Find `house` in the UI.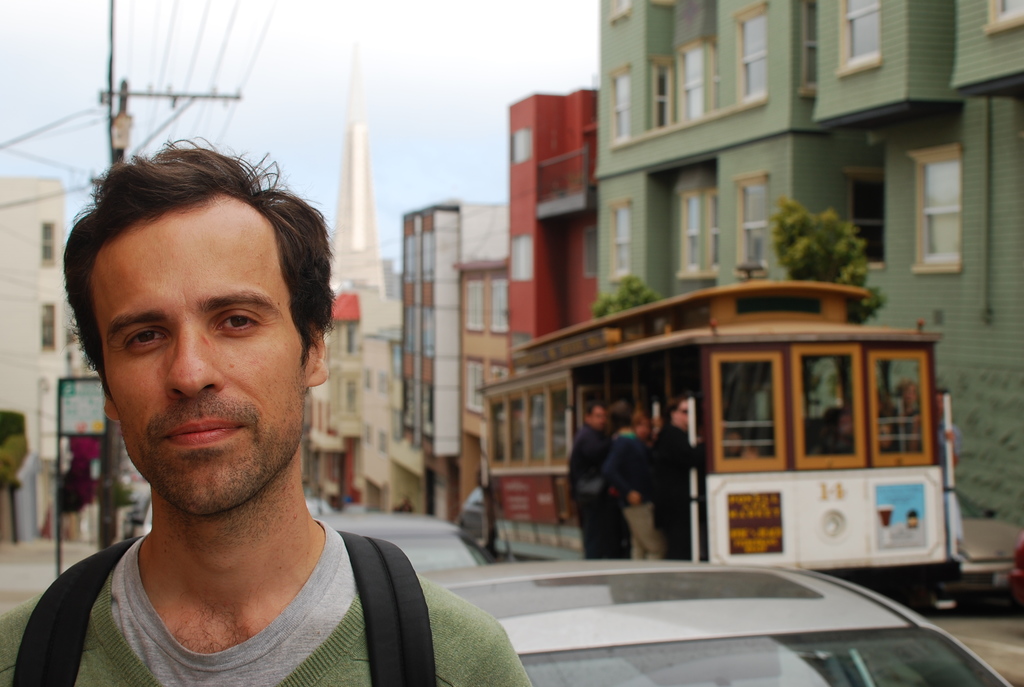
UI element at locate(0, 179, 93, 551).
